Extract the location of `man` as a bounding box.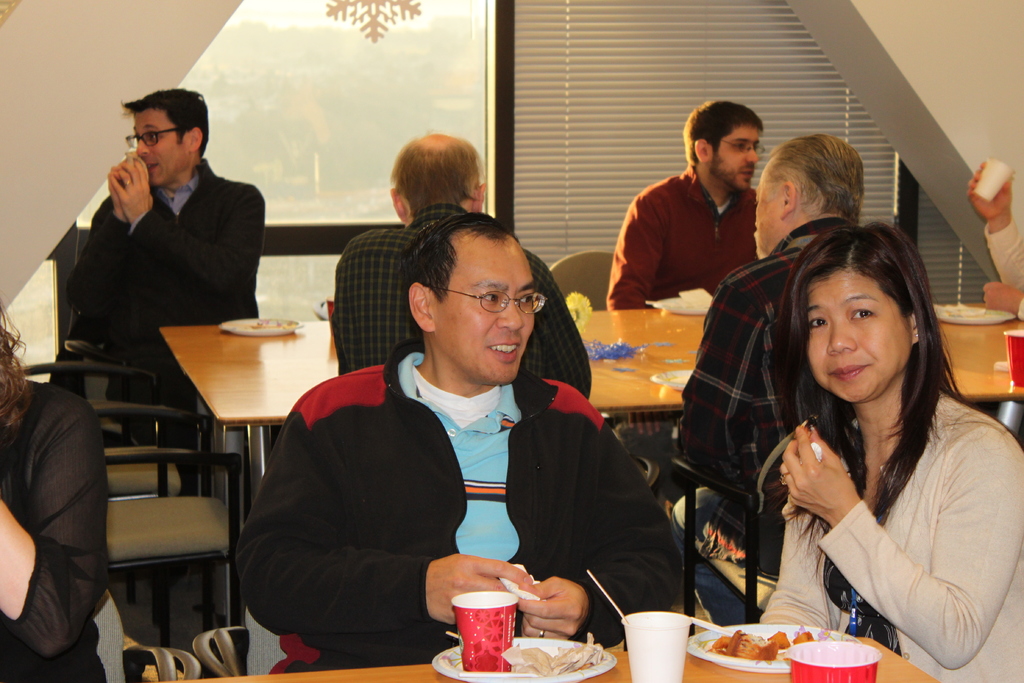
bbox=(673, 133, 861, 625).
